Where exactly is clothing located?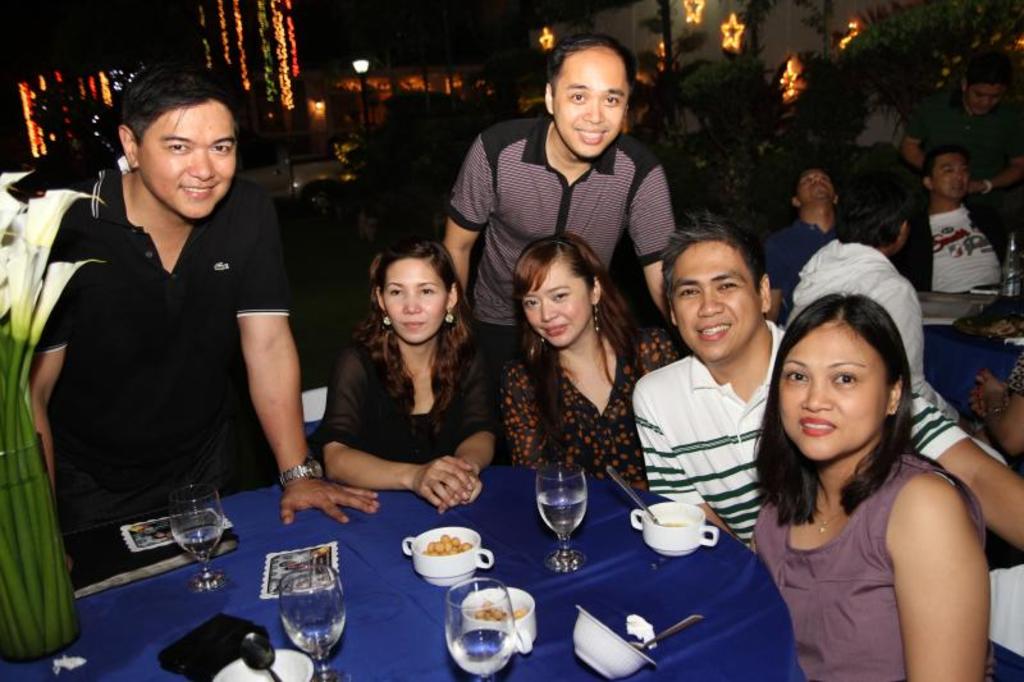
Its bounding box is l=777, t=232, r=986, b=462.
